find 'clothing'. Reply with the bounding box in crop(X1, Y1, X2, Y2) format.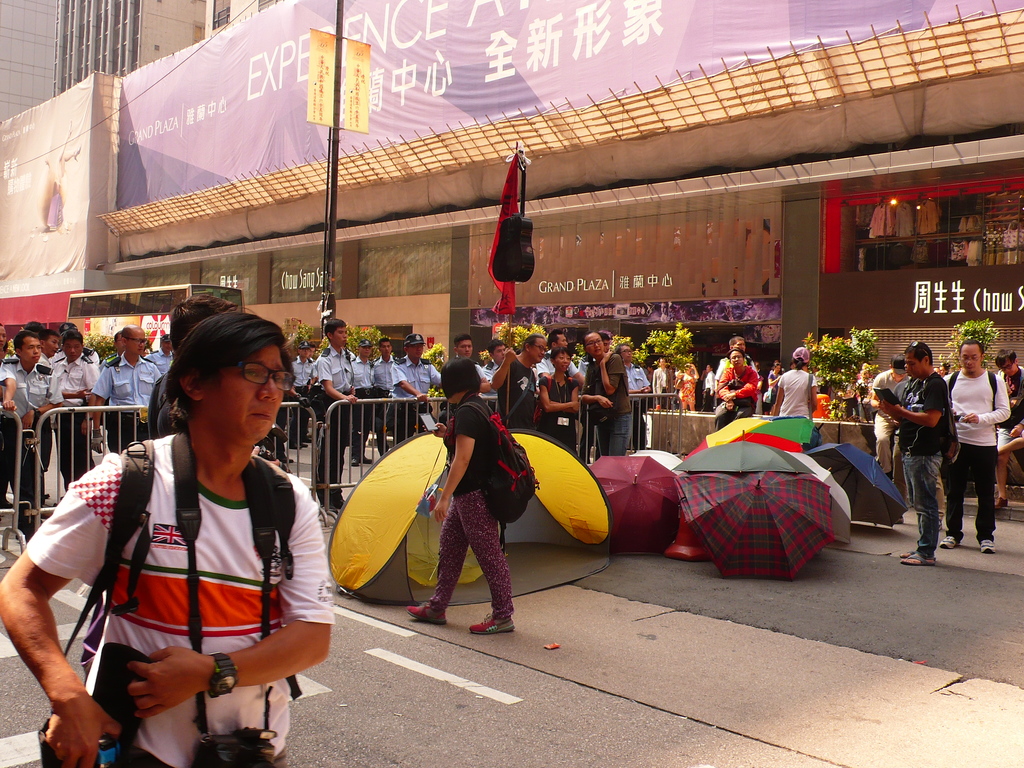
crop(894, 364, 954, 560).
